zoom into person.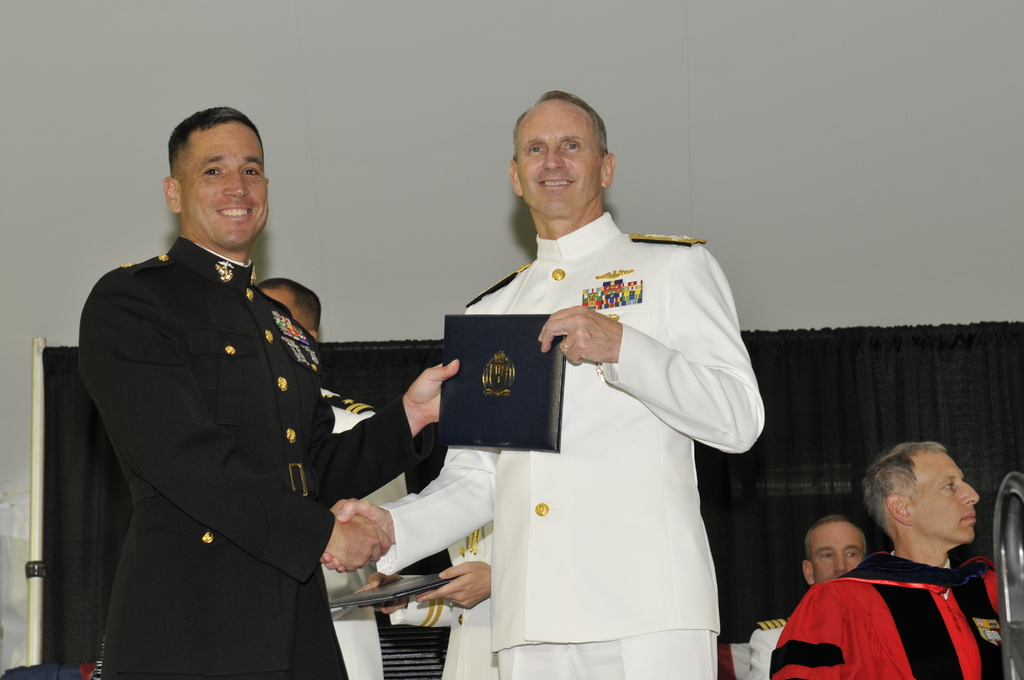
Zoom target: (left=730, top=516, right=880, bottom=679).
